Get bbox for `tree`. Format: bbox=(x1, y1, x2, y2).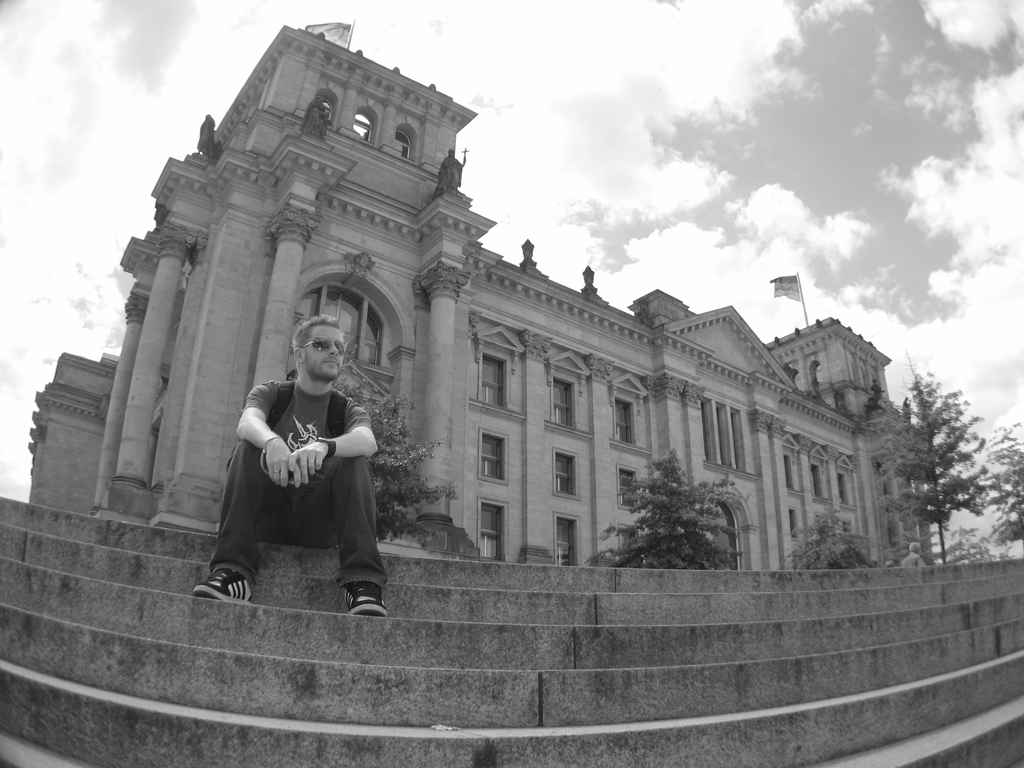
bbox=(349, 359, 451, 556).
